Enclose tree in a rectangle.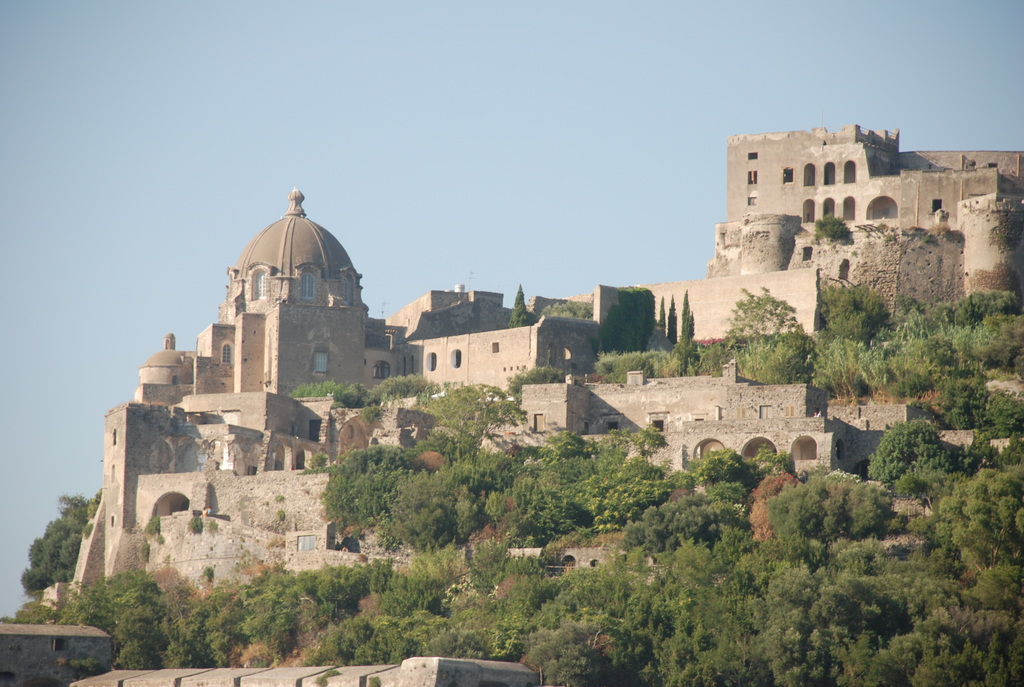
BBox(353, 370, 433, 424).
